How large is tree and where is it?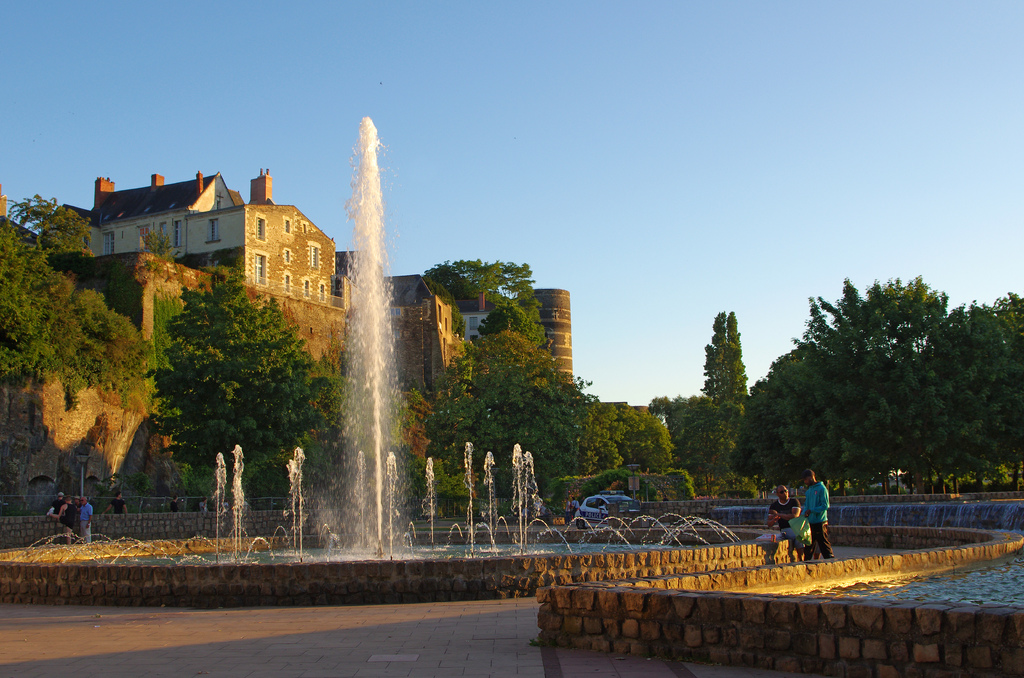
Bounding box: (0,185,89,247).
